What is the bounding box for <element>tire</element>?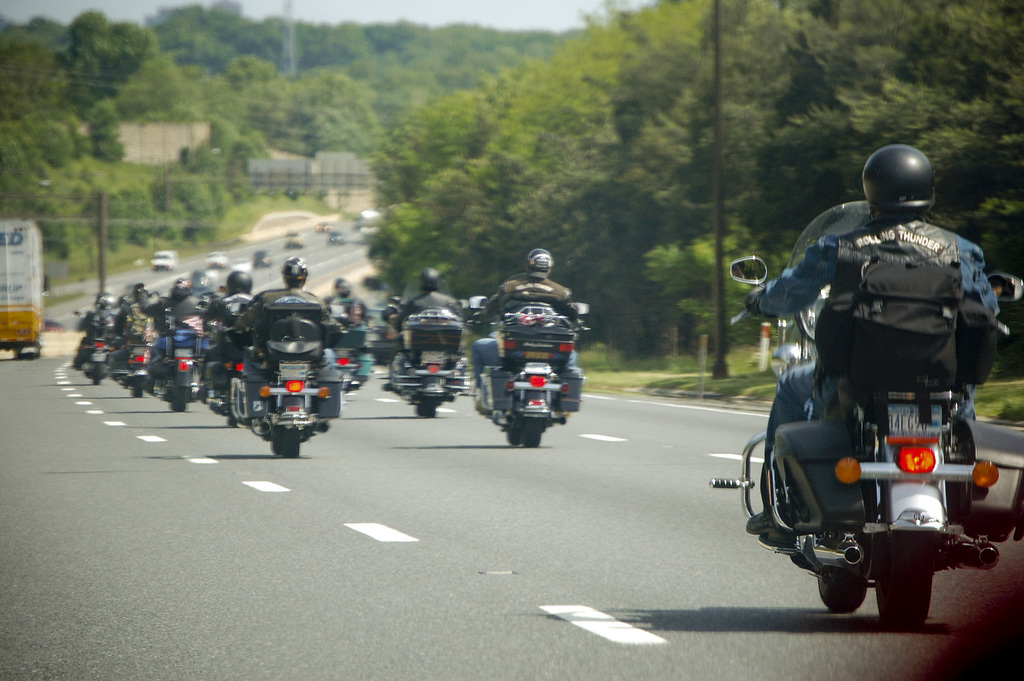
416/402/426/415.
